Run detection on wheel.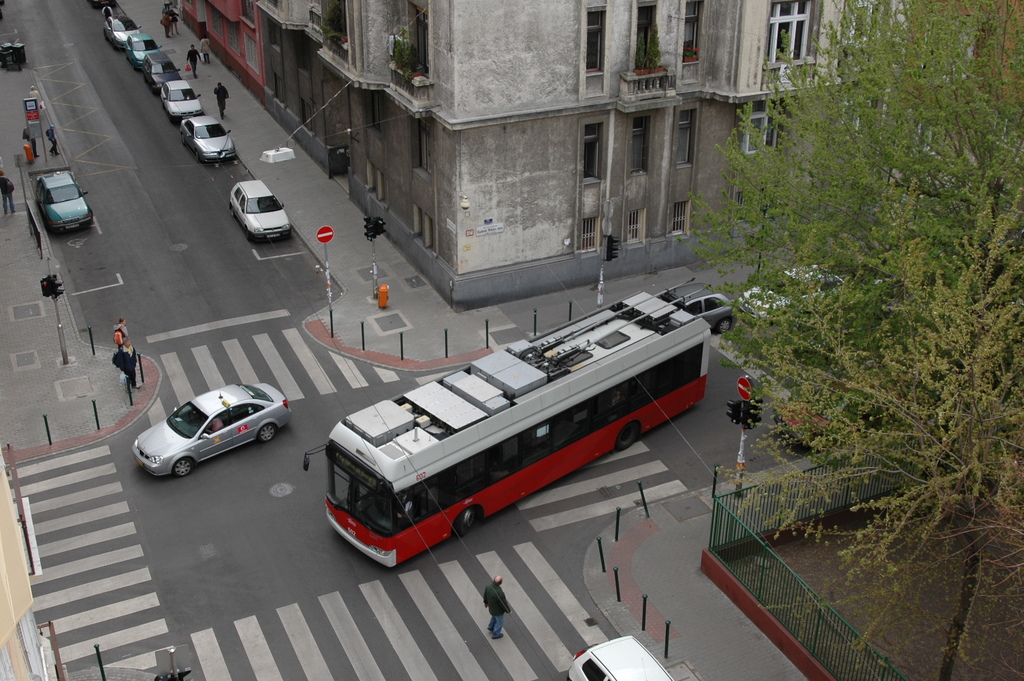
Result: x1=195 y1=150 x2=200 y2=159.
